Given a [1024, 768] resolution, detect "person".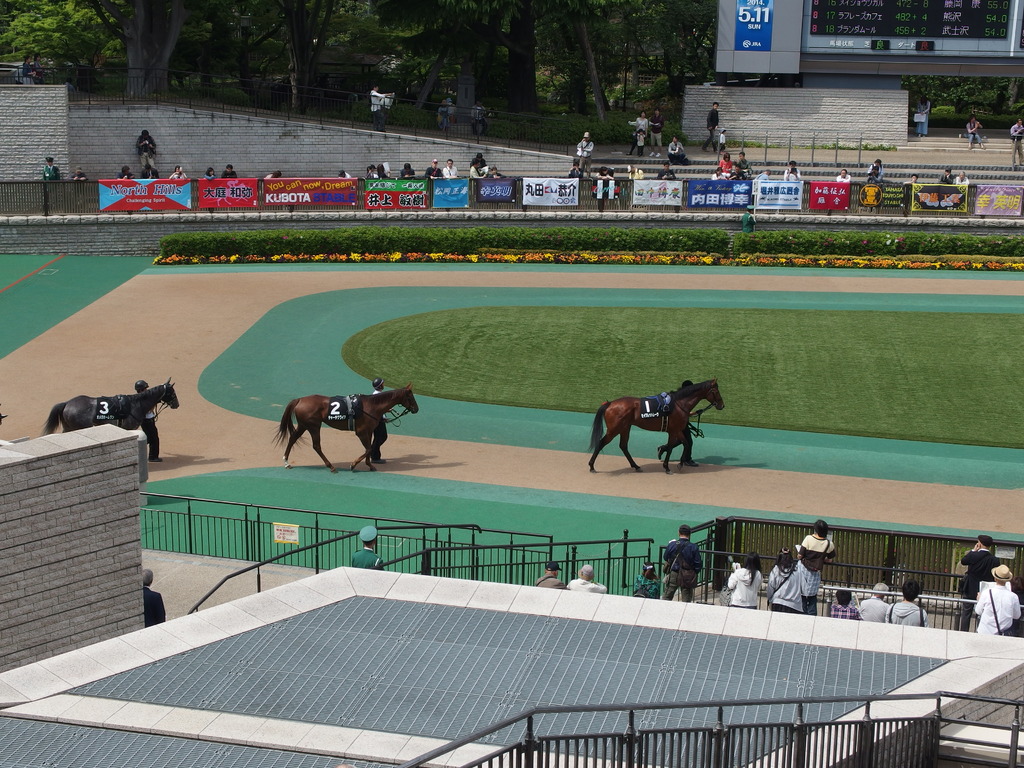
box=[1005, 118, 1023, 166].
